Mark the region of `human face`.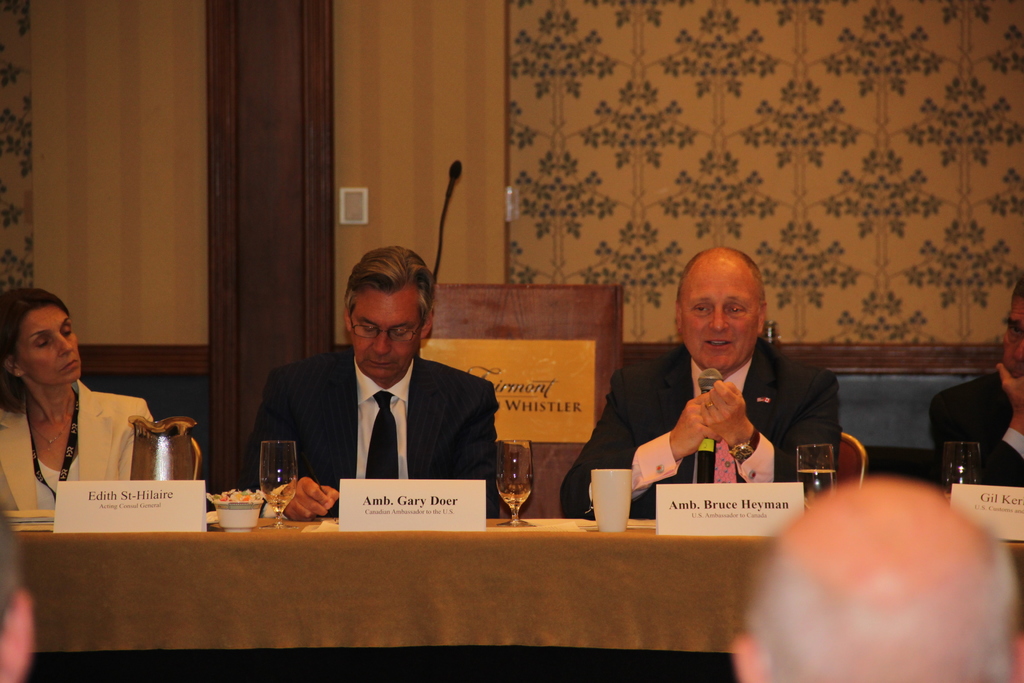
Region: <box>18,317,78,381</box>.
